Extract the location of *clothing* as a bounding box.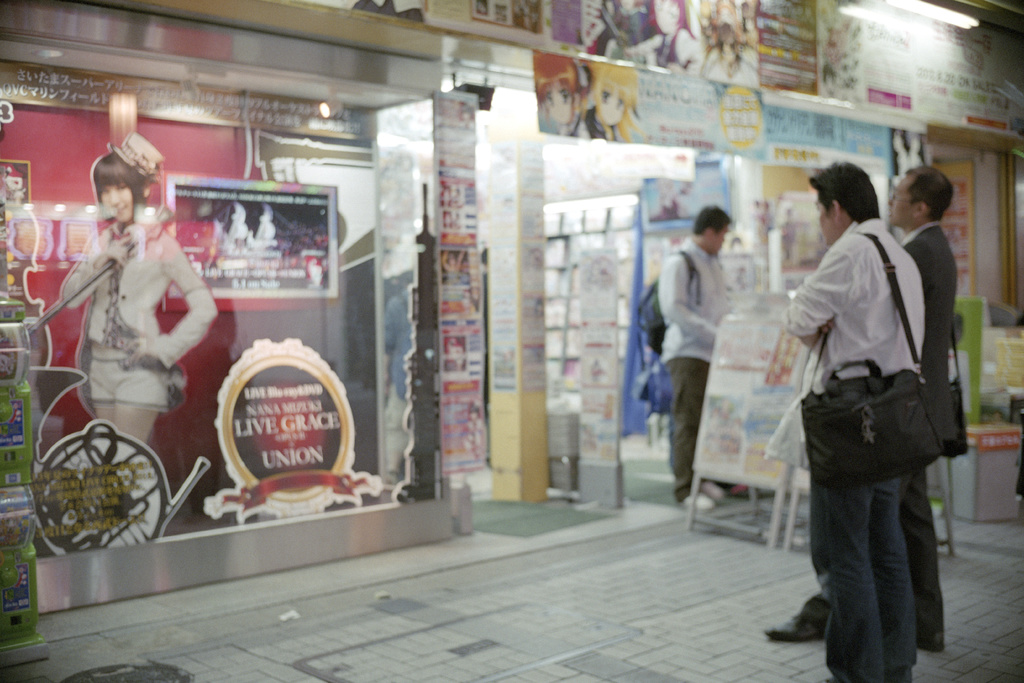
crop(777, 212, 929, 682).
